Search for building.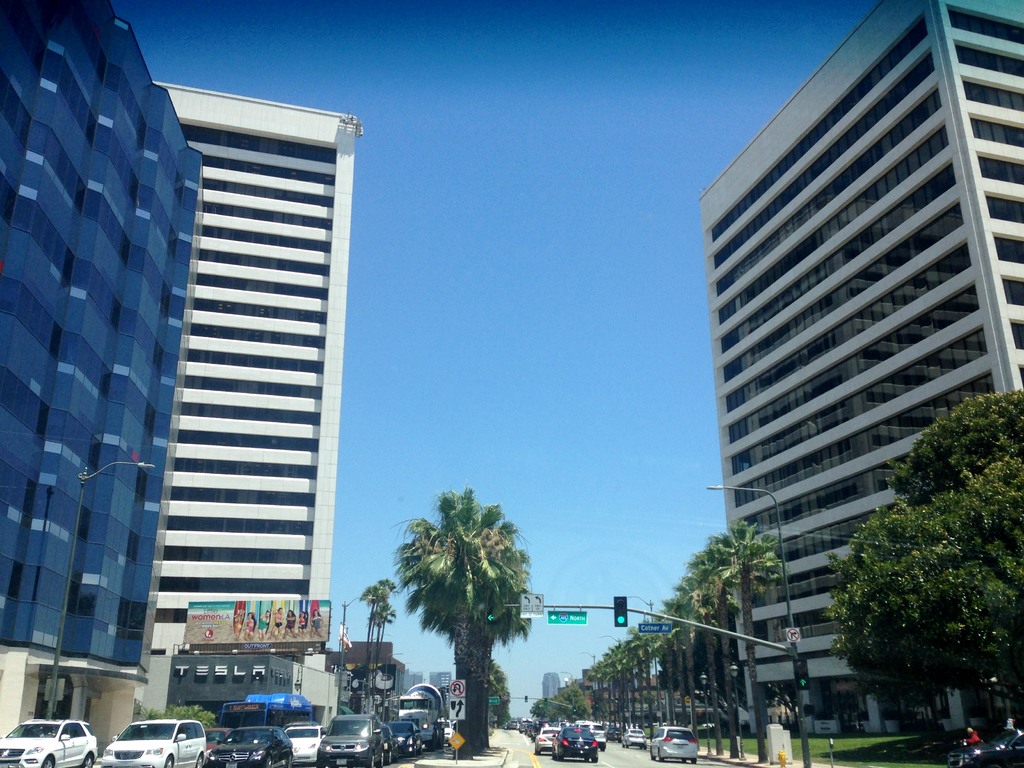
Found at (x1=0, y1=0, x2=204, y2=757).
